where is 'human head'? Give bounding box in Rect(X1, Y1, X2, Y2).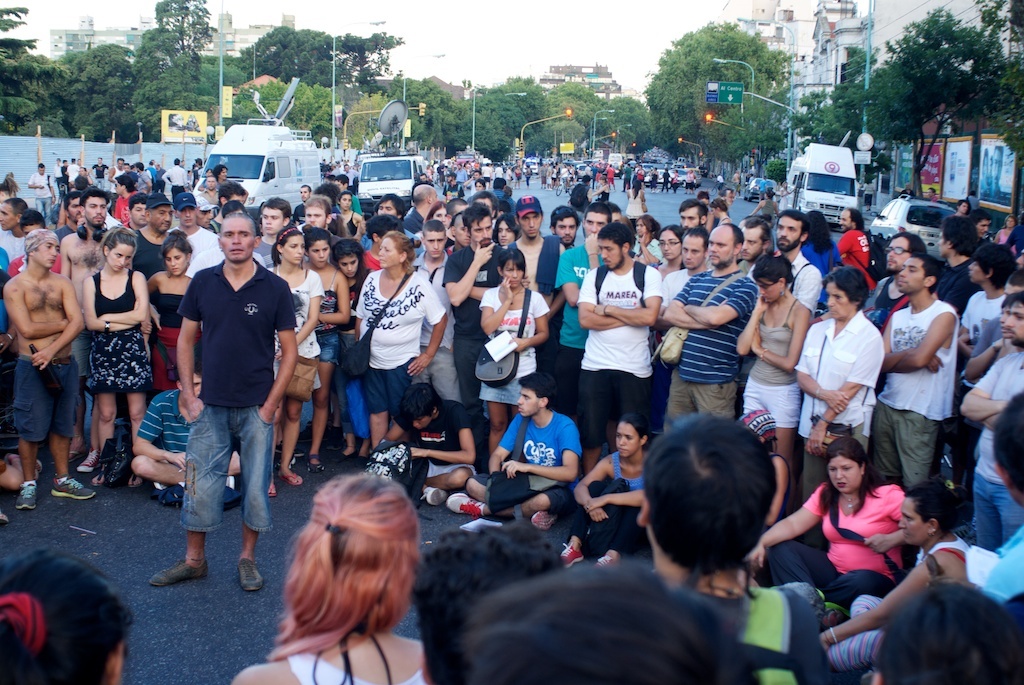
Rect(163, 236, 190, 278).
